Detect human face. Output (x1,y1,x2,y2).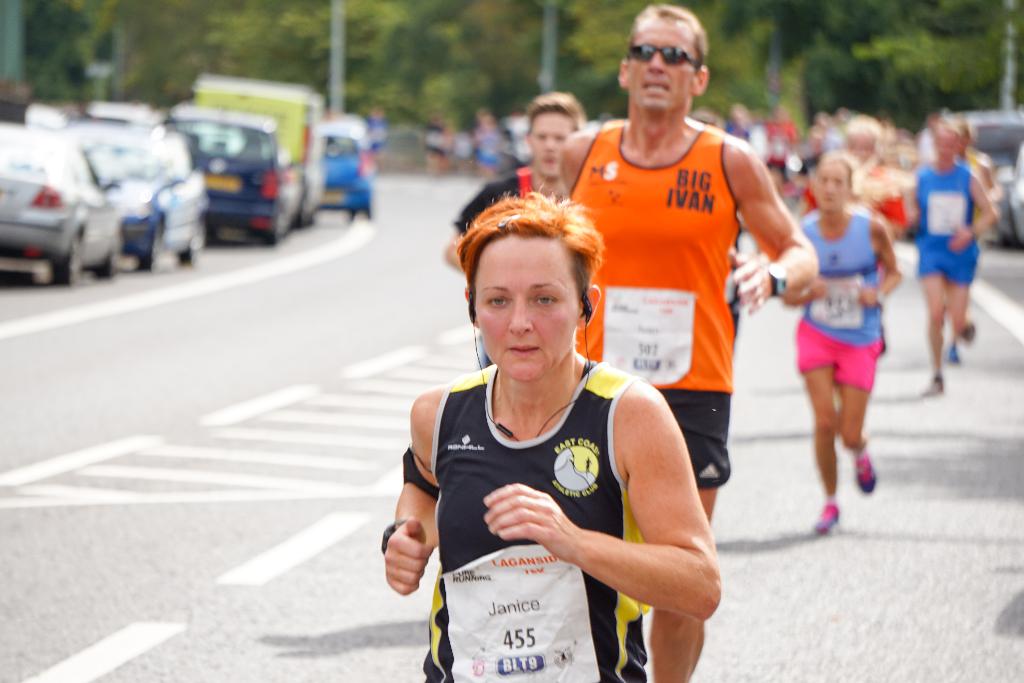
(849,131,876,165).
